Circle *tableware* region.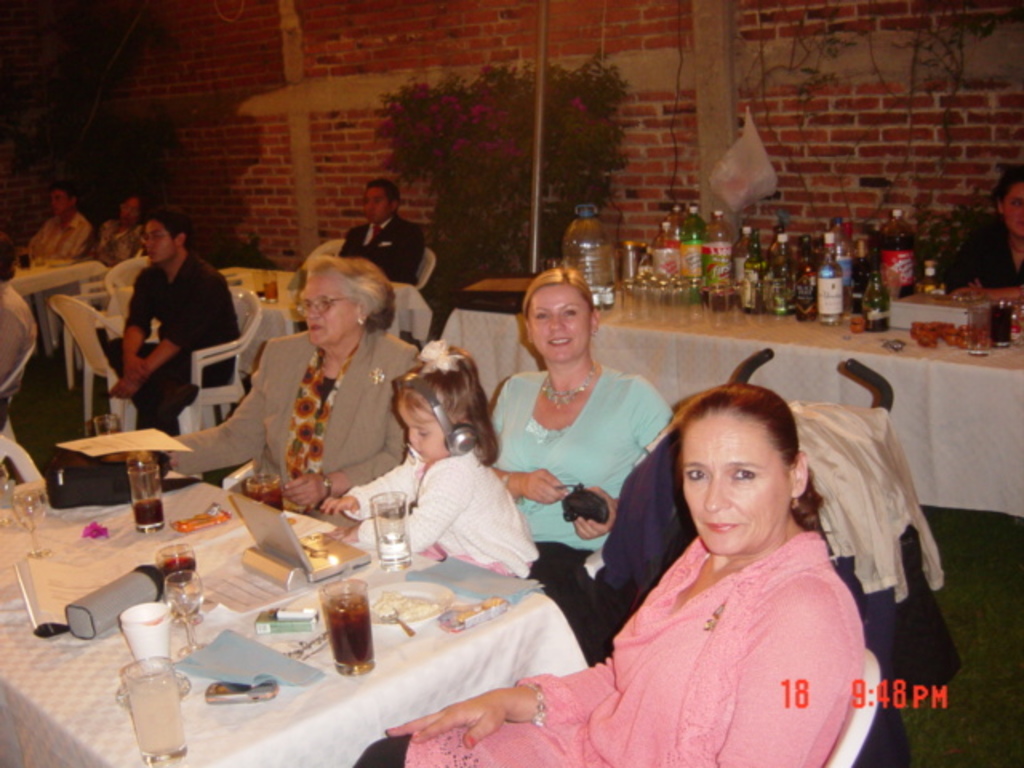
Region: bbox=(373, 582, 451, 614).
